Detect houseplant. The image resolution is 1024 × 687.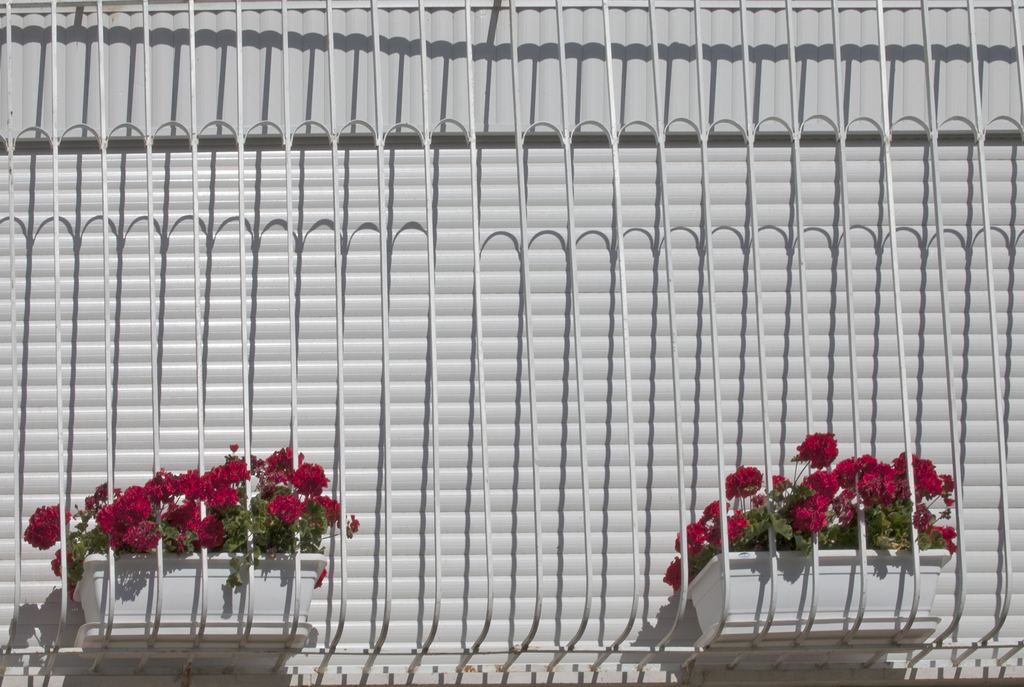
(13, 441, 360, 655).
